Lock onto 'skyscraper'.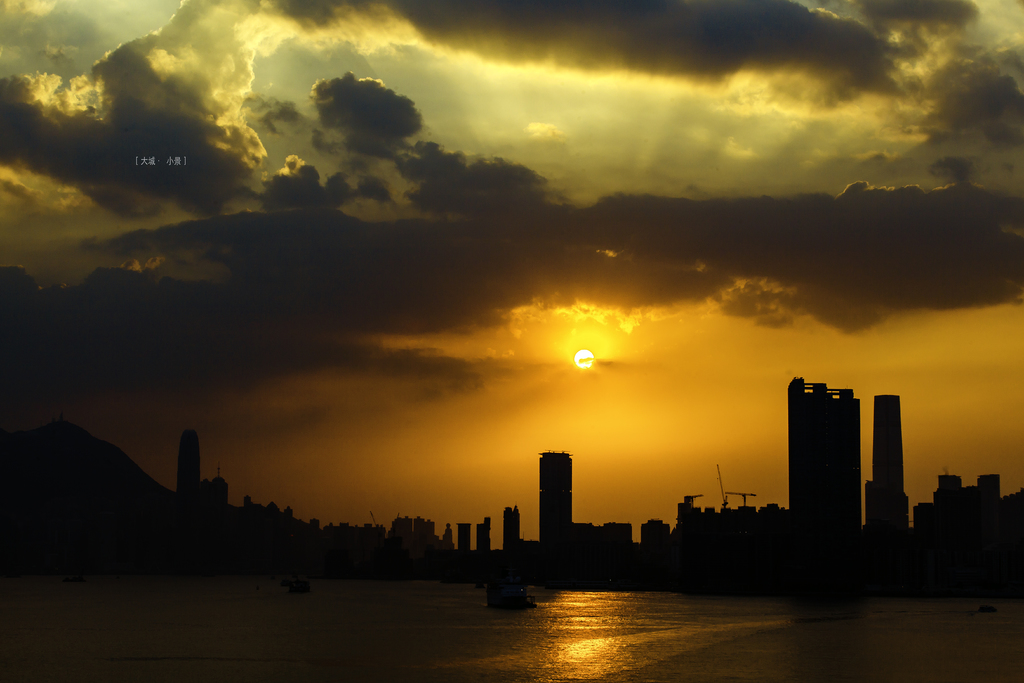
Locked: l=866, t=388, r=913, b=545.
